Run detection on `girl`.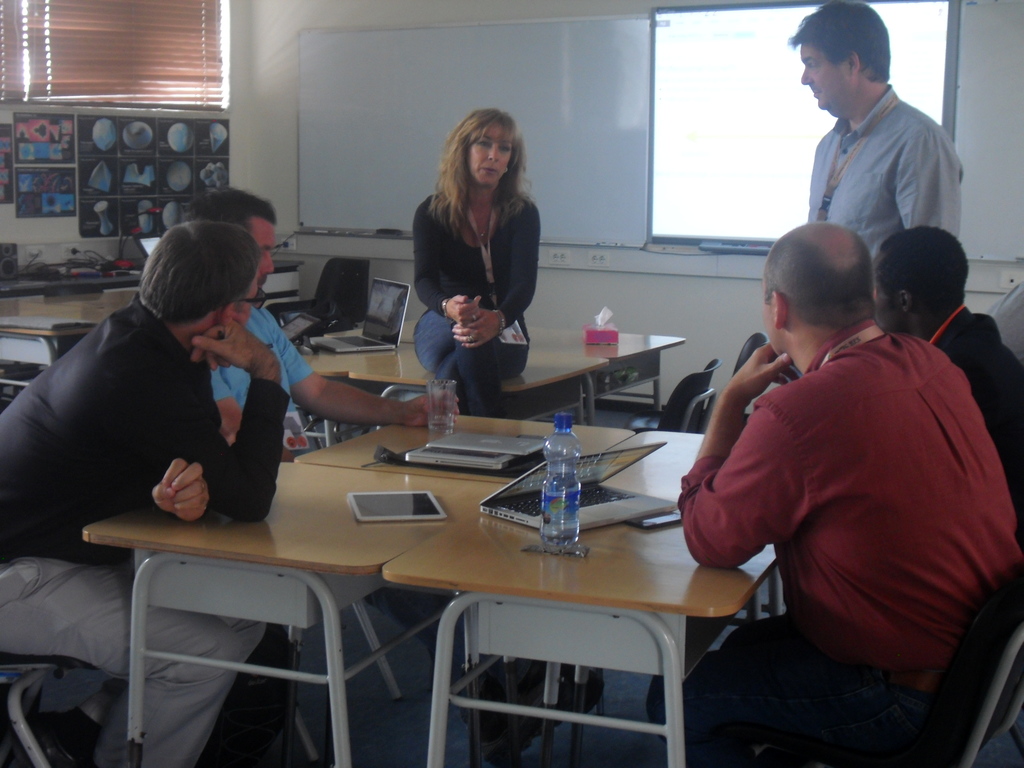
Result: <bbox>407, 102, 547, 381</bbox>.
